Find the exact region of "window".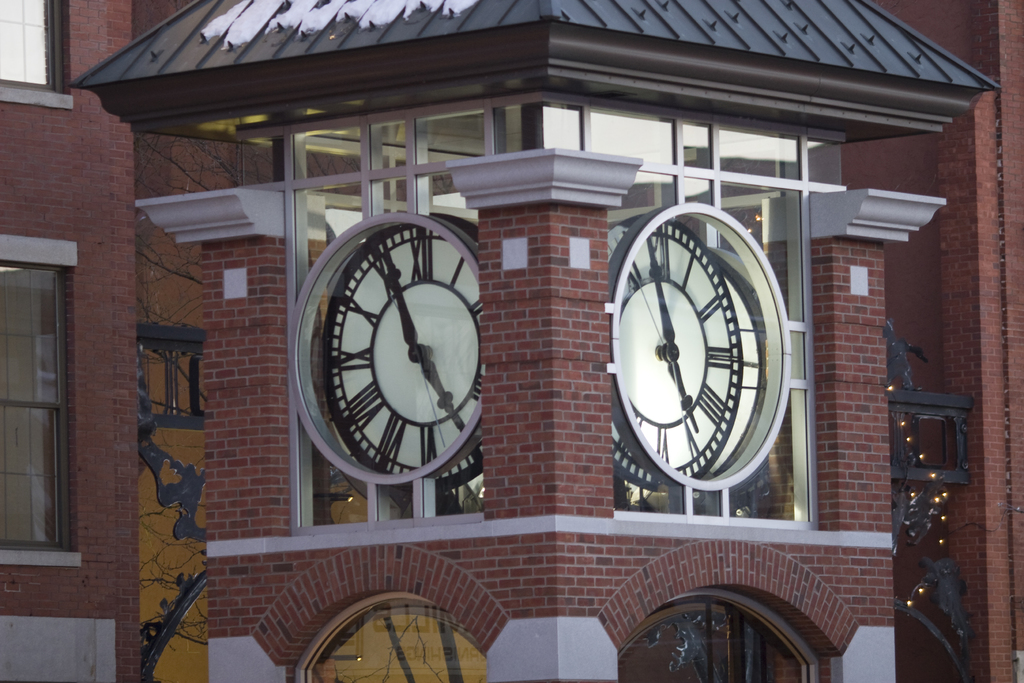
Exact region: l=614, t=592, r=828, b=682.
